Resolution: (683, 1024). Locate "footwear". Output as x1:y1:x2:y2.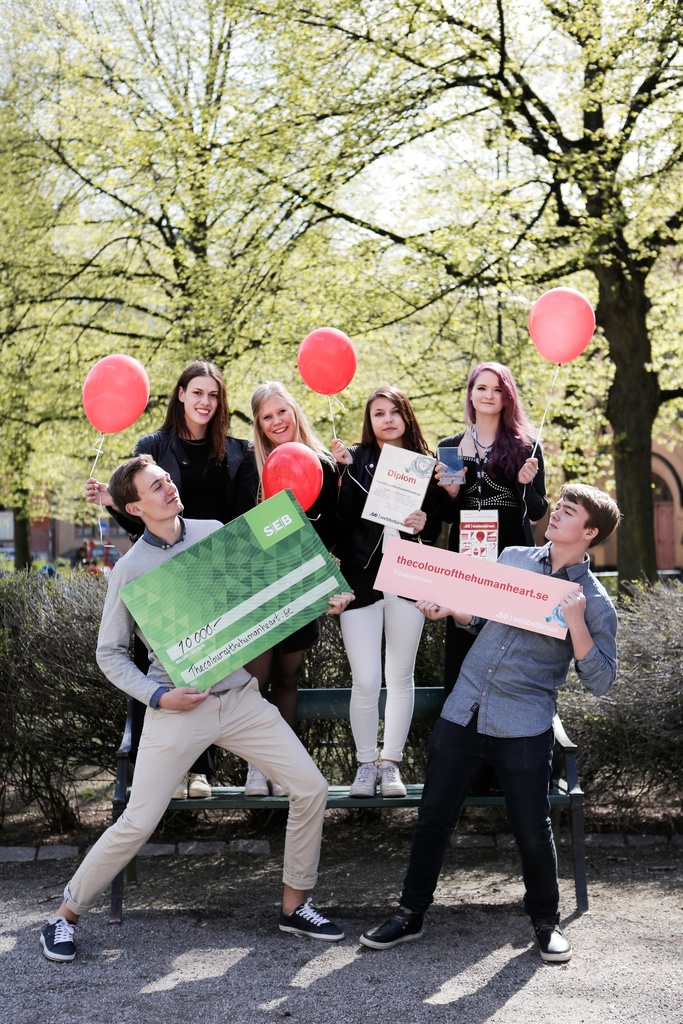
38:912:74:959.
